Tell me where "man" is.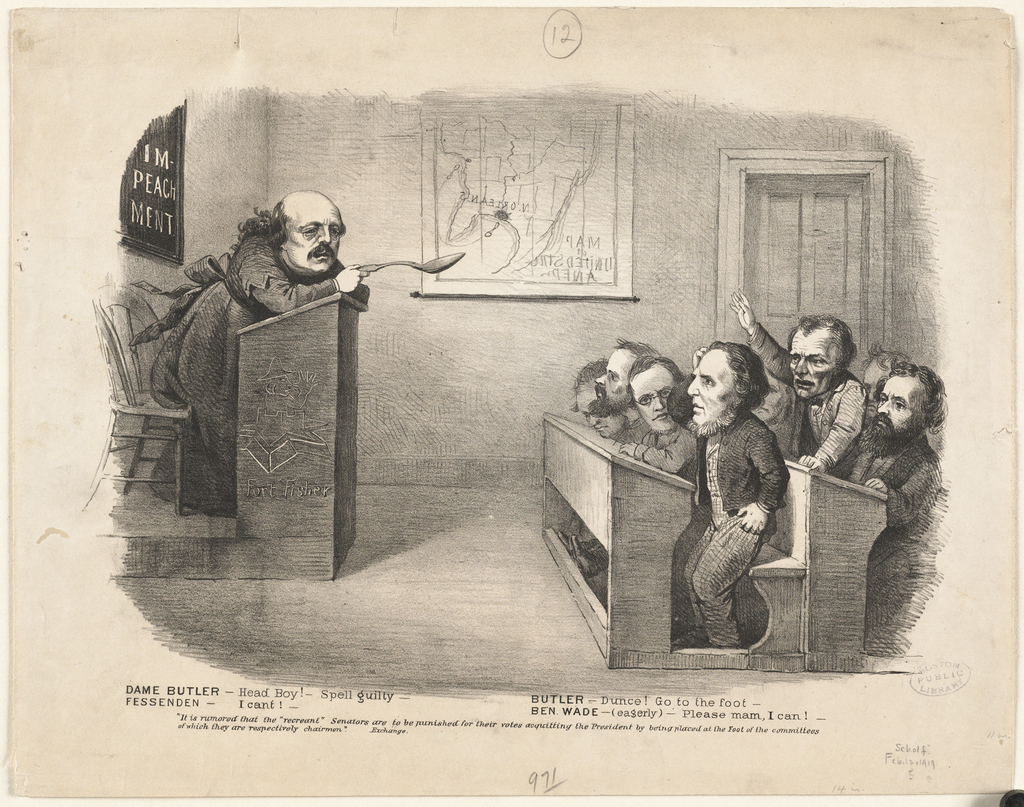
"man" is at left=124, top=186, right=367, bottom=519.
